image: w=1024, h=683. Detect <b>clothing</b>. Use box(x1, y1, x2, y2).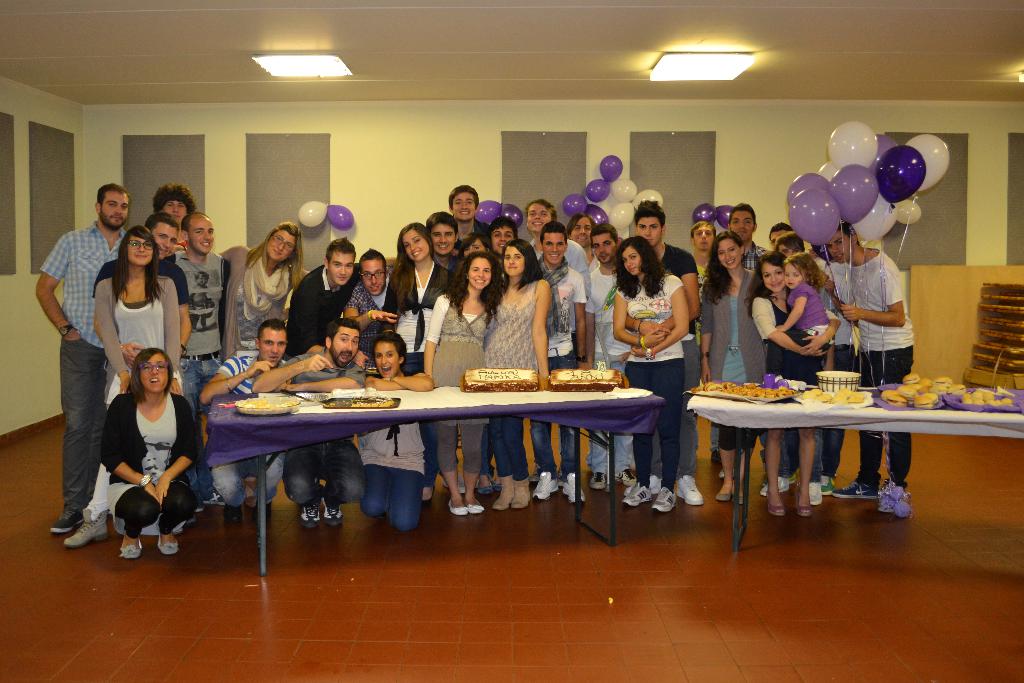
box(352, 356, 452, 522).
